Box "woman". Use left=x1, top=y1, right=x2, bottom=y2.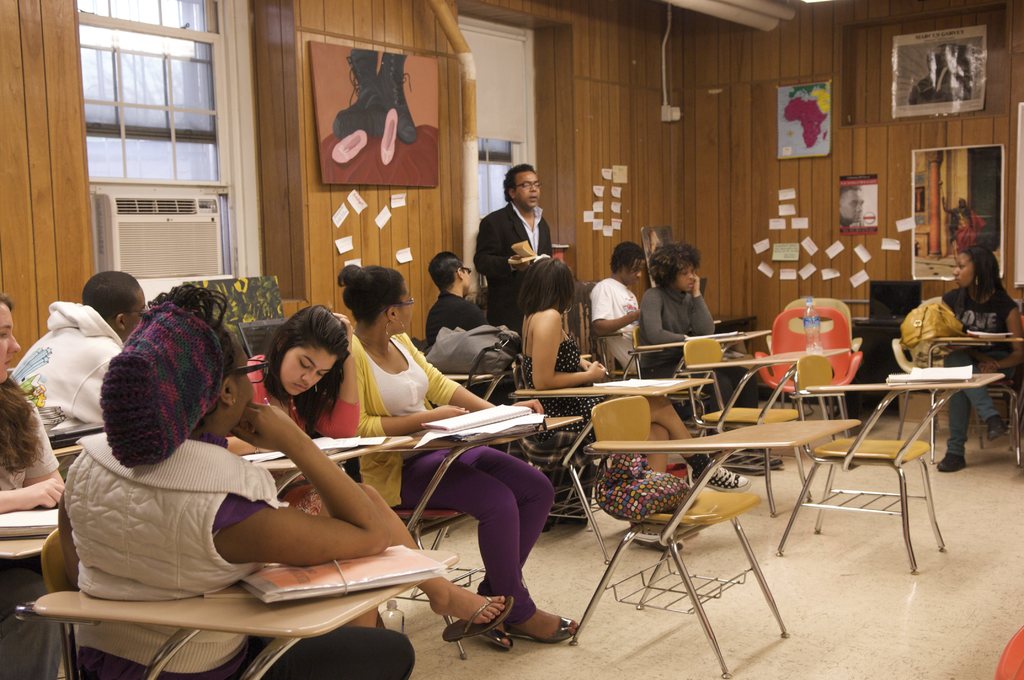
left=333, top=263, right=582, bottom=648.
